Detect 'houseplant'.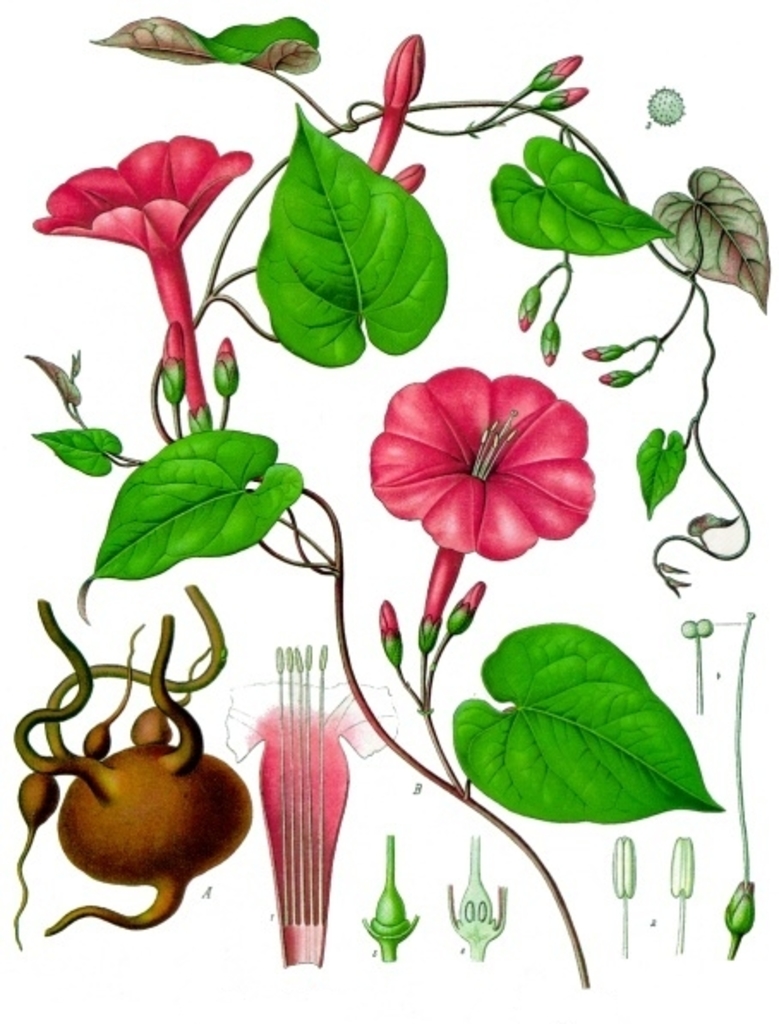
Detected at 38:19:777:1000.
